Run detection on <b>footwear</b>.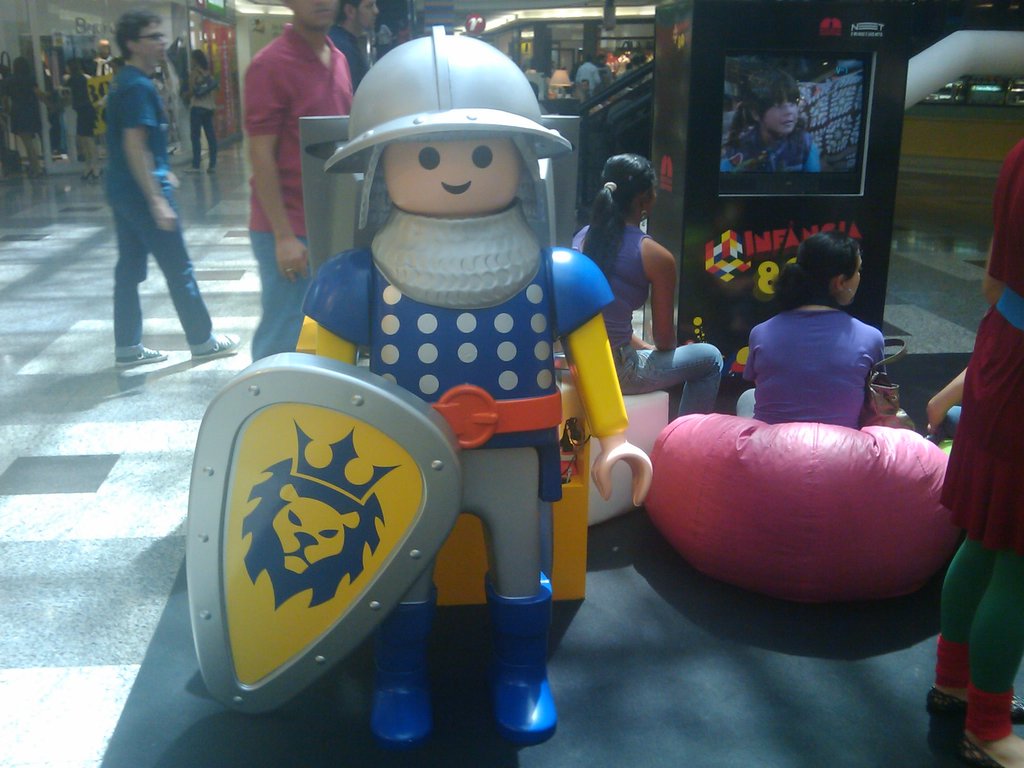
Result: {"left": 112, "top": 336, "right": 166, "bottom": 365}.
